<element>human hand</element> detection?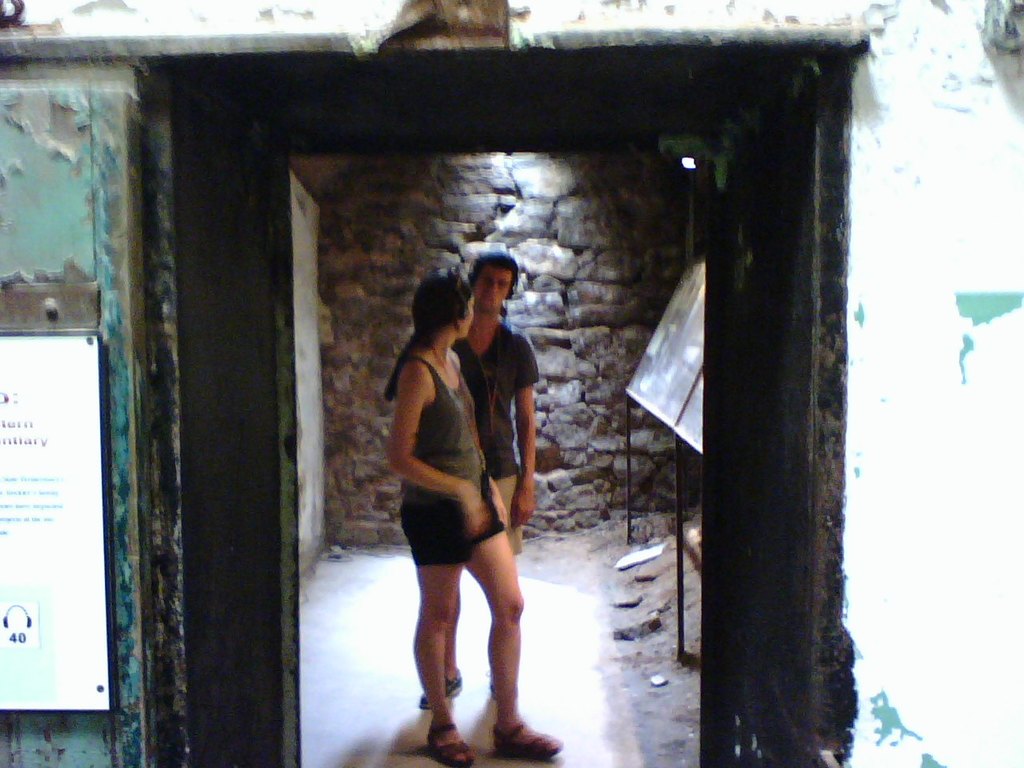
462,484,489,538
